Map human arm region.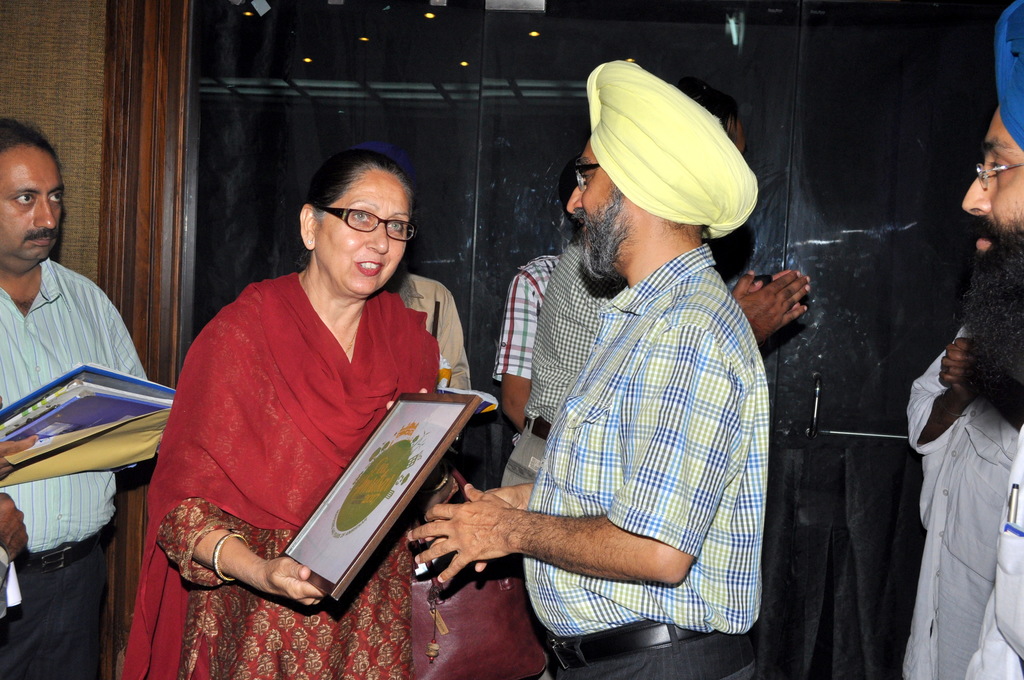
Mapped to bbox(490, 274, 540, 428).
